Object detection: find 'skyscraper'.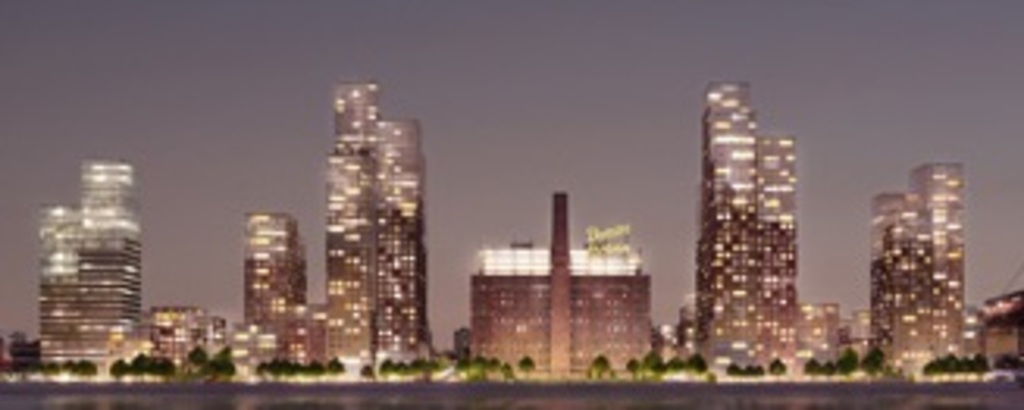
<region>817, 294, 864, 372</region>.
